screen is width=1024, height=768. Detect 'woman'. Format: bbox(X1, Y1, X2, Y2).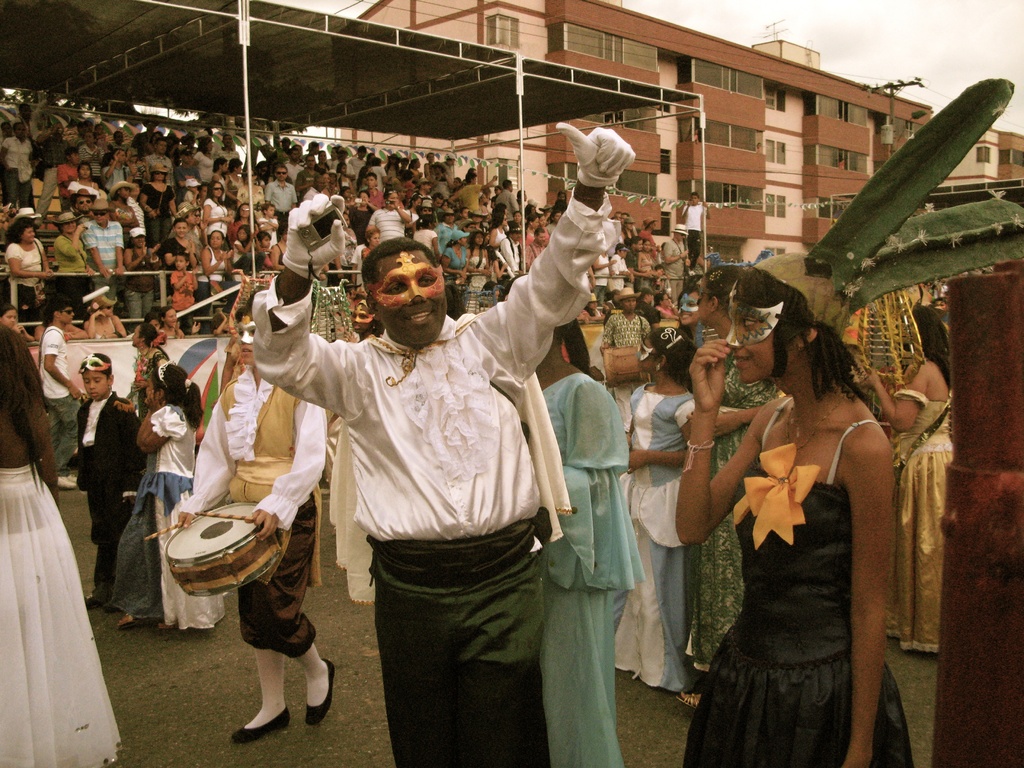
bbox(0, 122, 36, 207).
